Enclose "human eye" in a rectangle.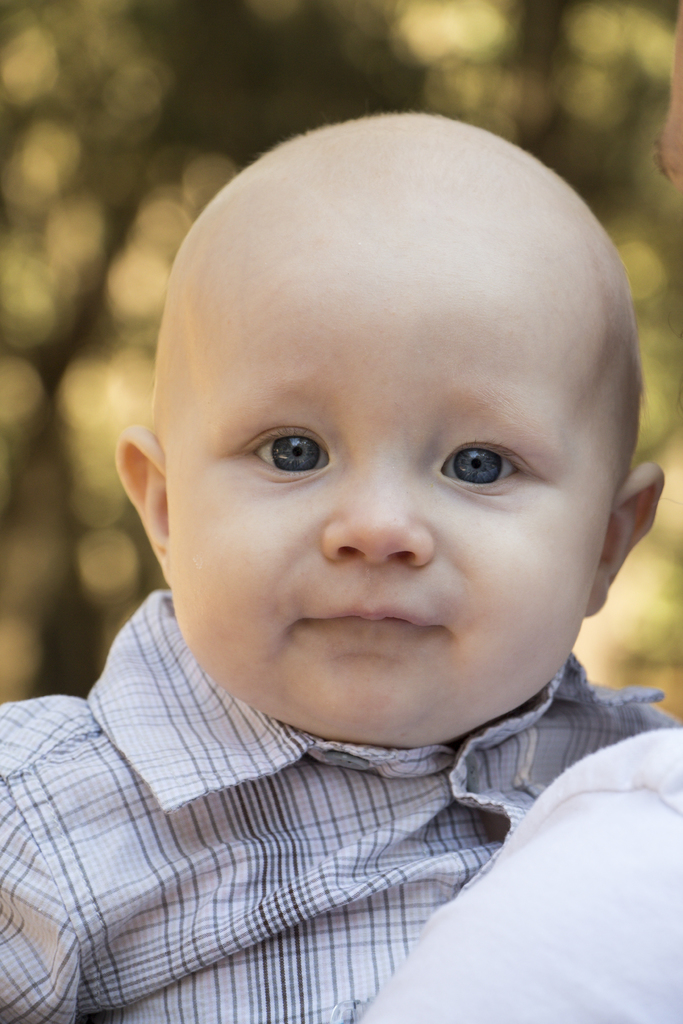
box=[426, 428, 537, 501].
